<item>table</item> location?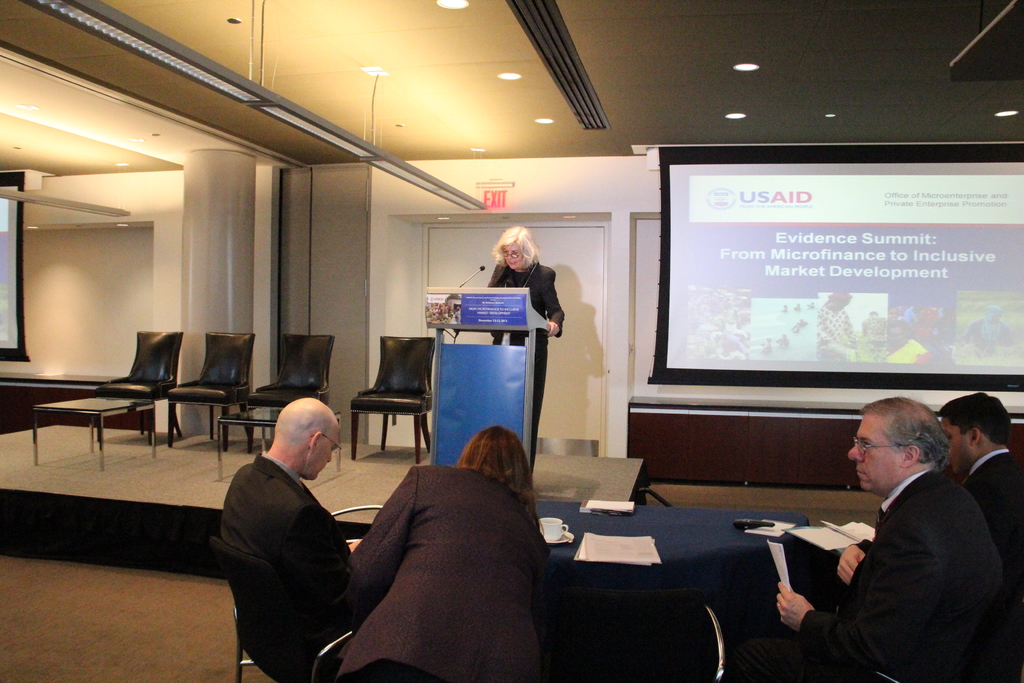
(218, 414, 344, 484)
